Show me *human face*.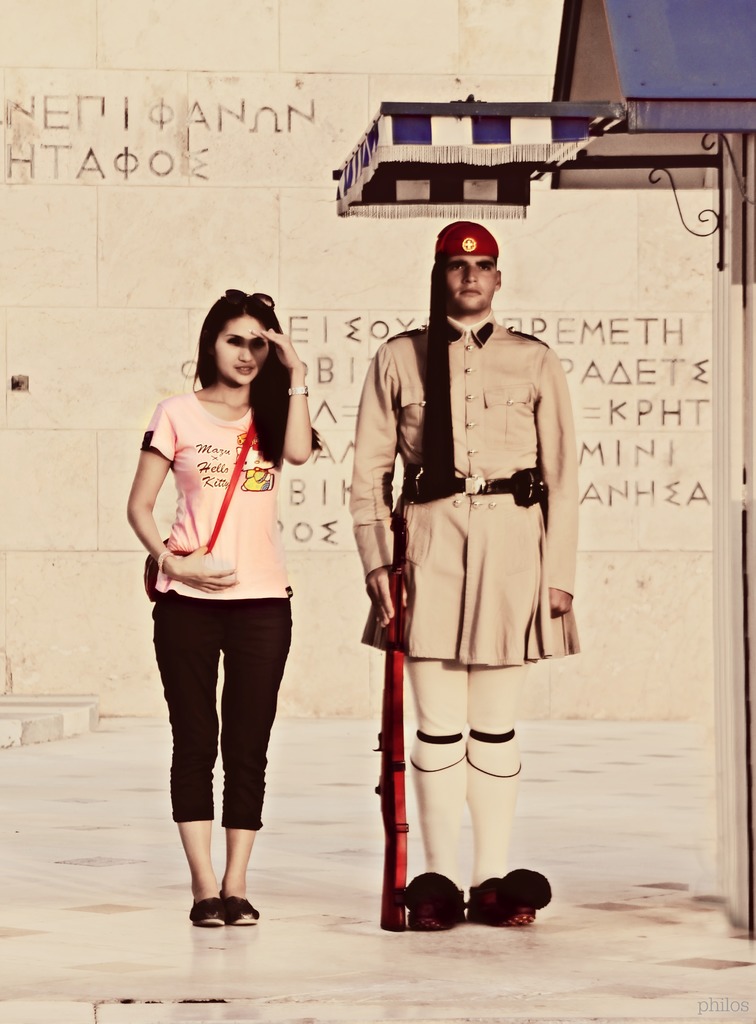
*human face* is here: 444:254:496:308.
